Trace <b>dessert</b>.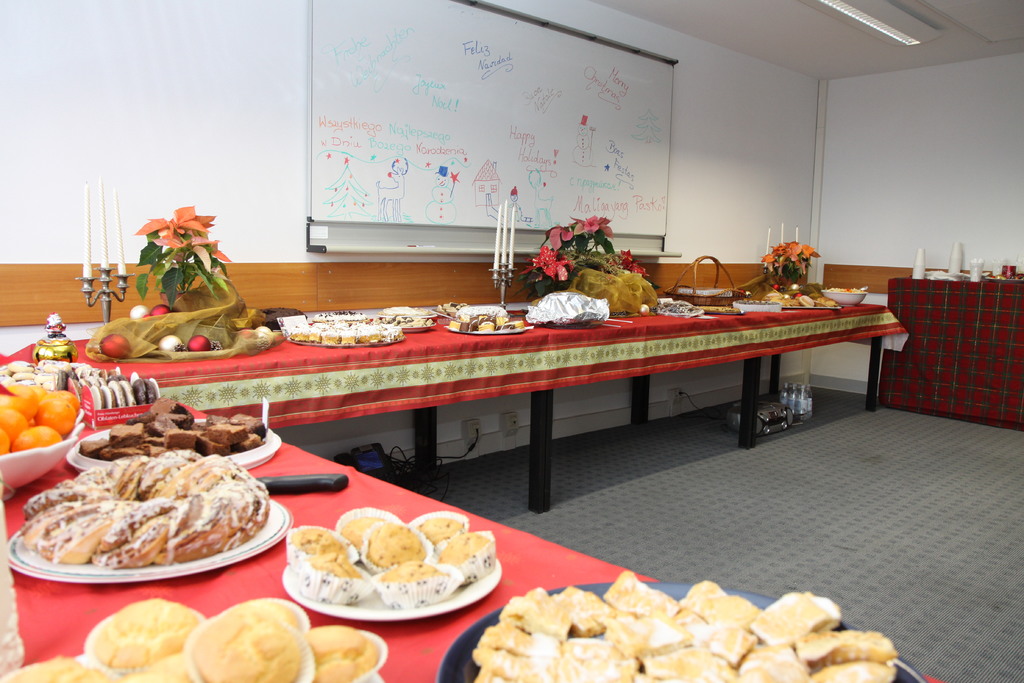
Traced to BBox(8, 655, 102, 682).
